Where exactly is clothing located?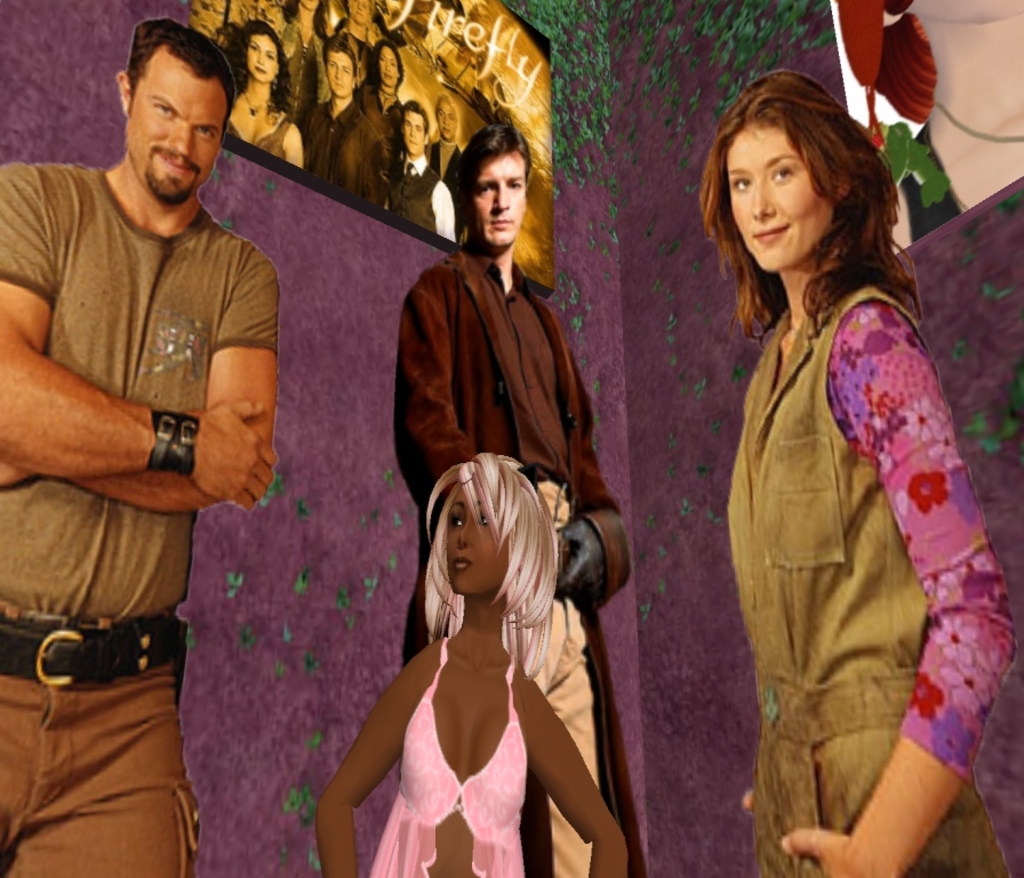
Its bounding box is rect(0, 166, 281, 877).
